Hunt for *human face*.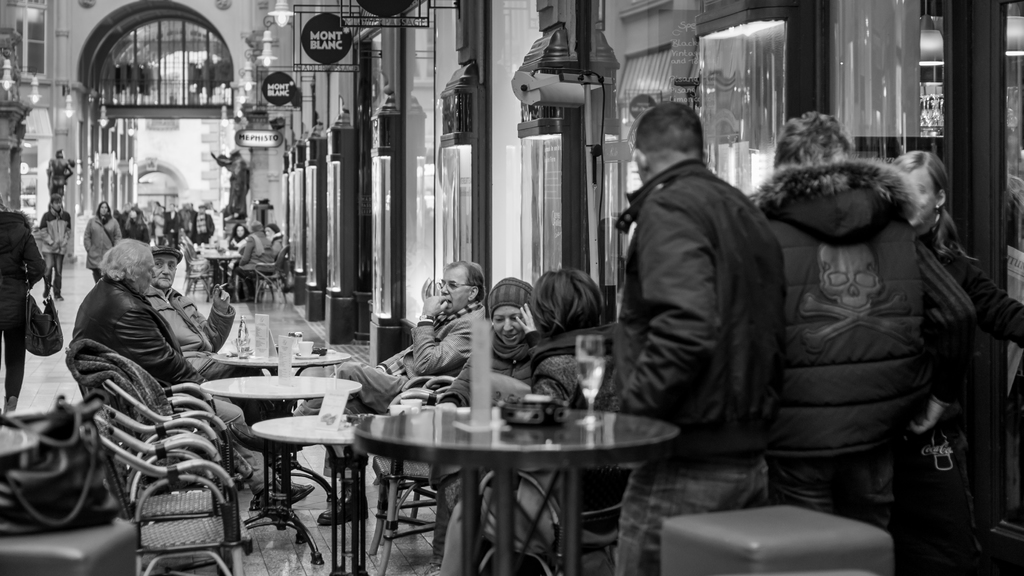
Hunted down at Rect(155, 254, 175, 292).
